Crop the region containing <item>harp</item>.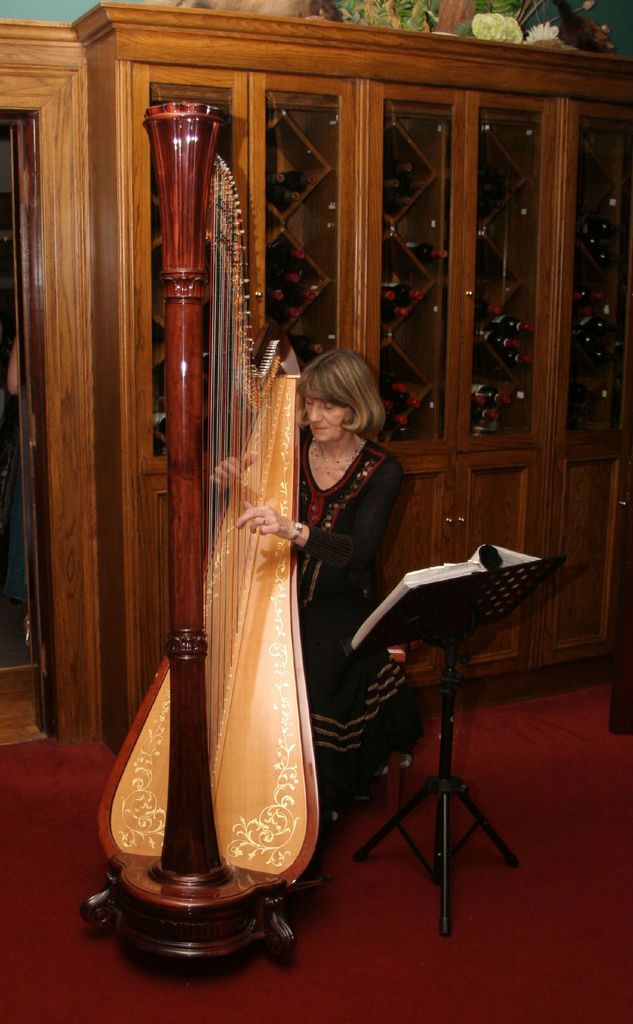
Crop region: bbox(79, 105, 316, 979).
